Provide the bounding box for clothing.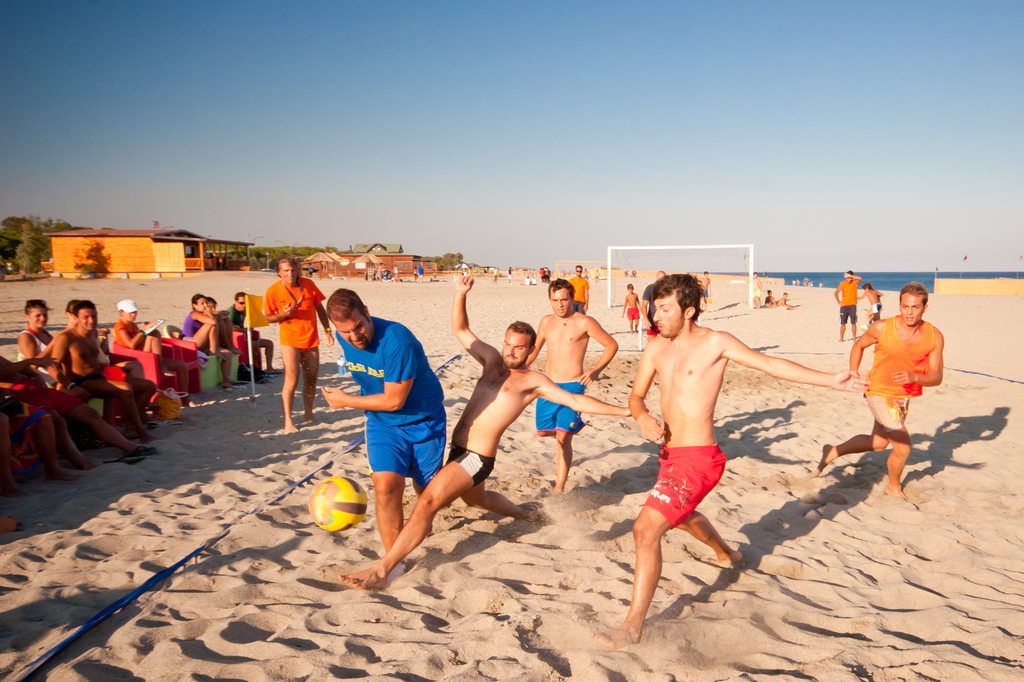
<region>576, 276, 586, 316</region>.
